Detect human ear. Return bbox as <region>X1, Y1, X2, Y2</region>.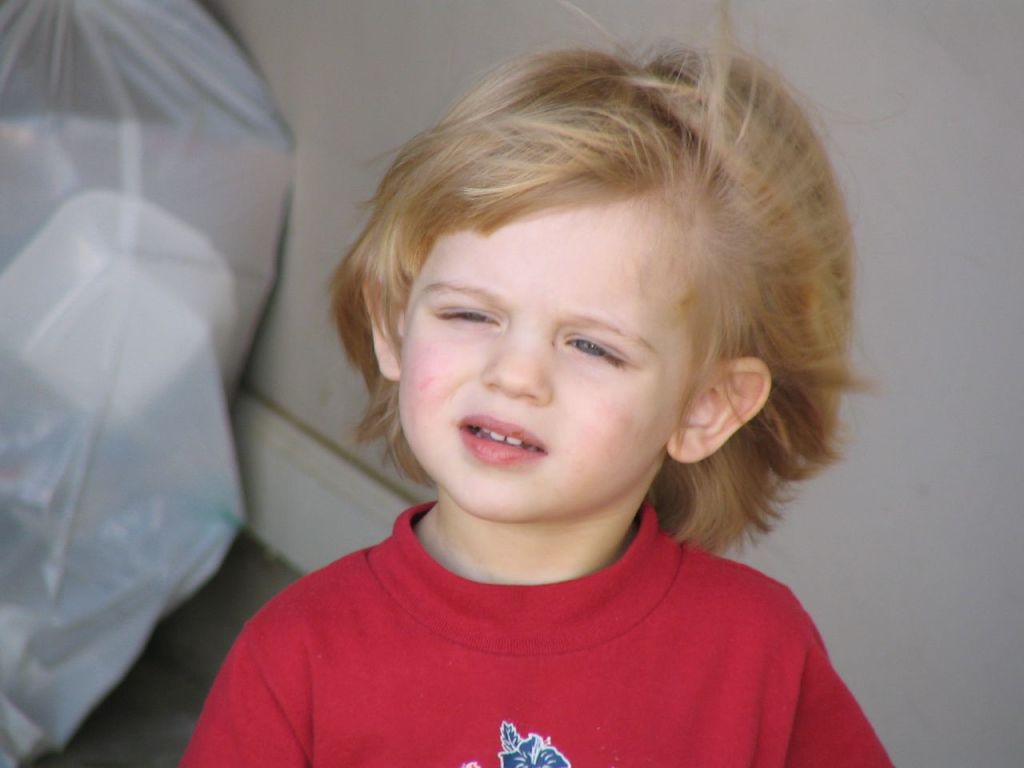
<region>662, 358, 774, 463</region>.
